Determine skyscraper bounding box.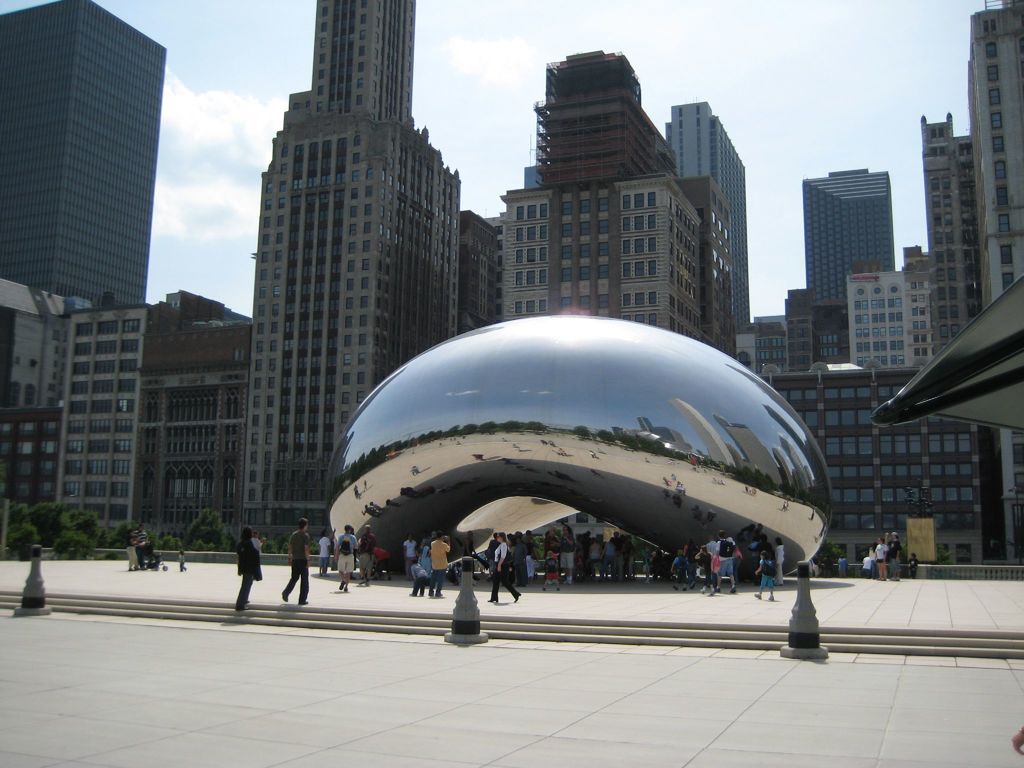
Determined: x1=237, y1=1, x2=461, y2=554.
